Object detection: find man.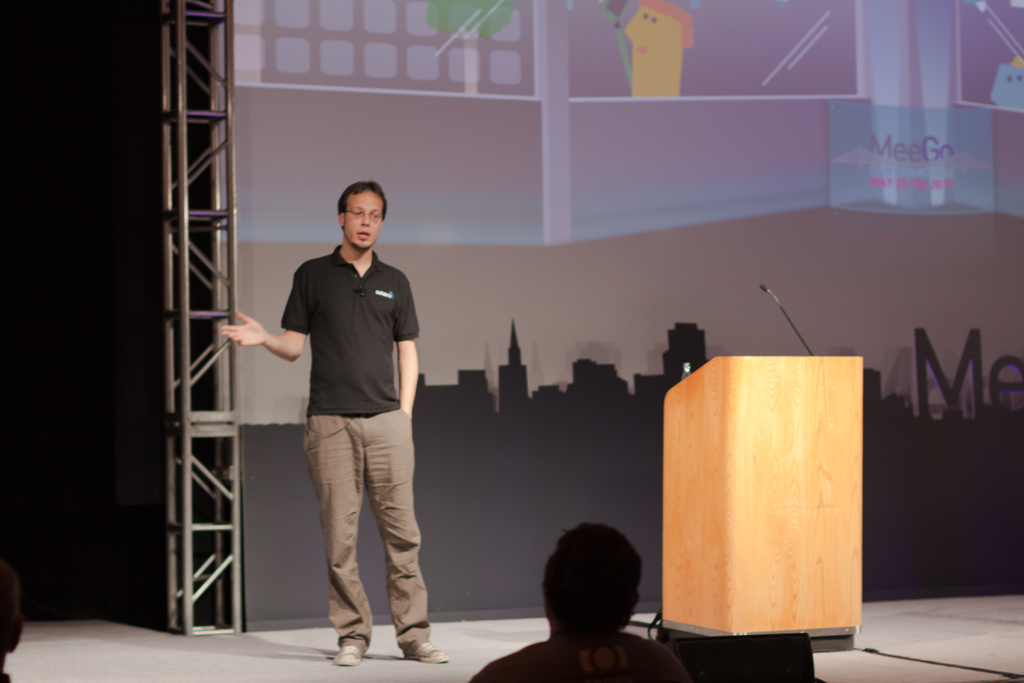
x1=265 y1=175 x2=431 y2=671.
